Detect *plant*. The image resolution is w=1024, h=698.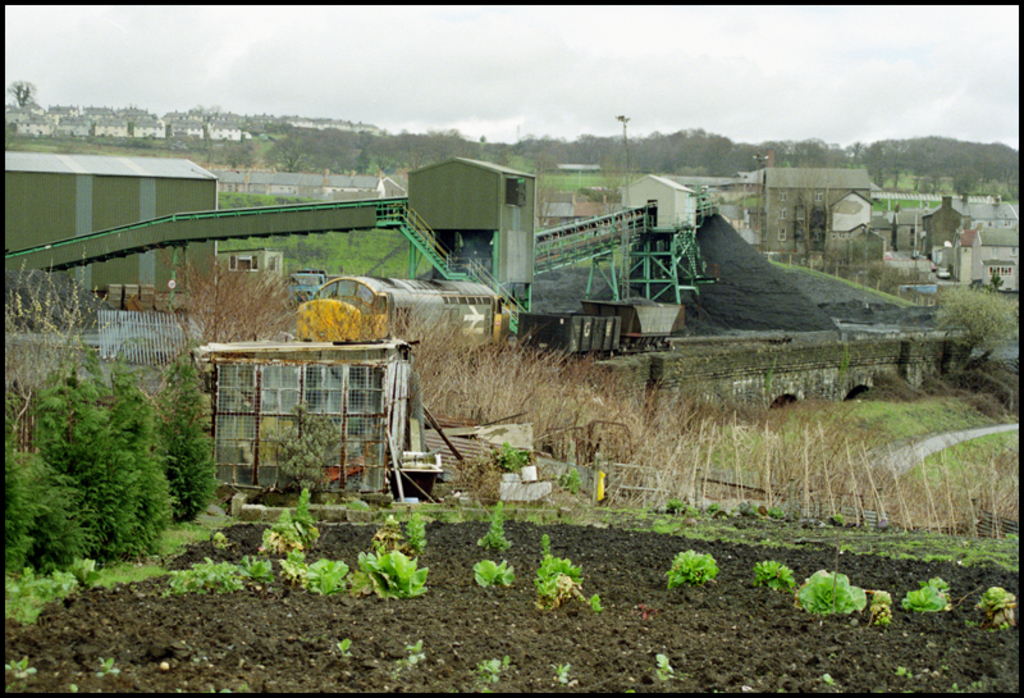
bbox(165, 551, 278, 590).
